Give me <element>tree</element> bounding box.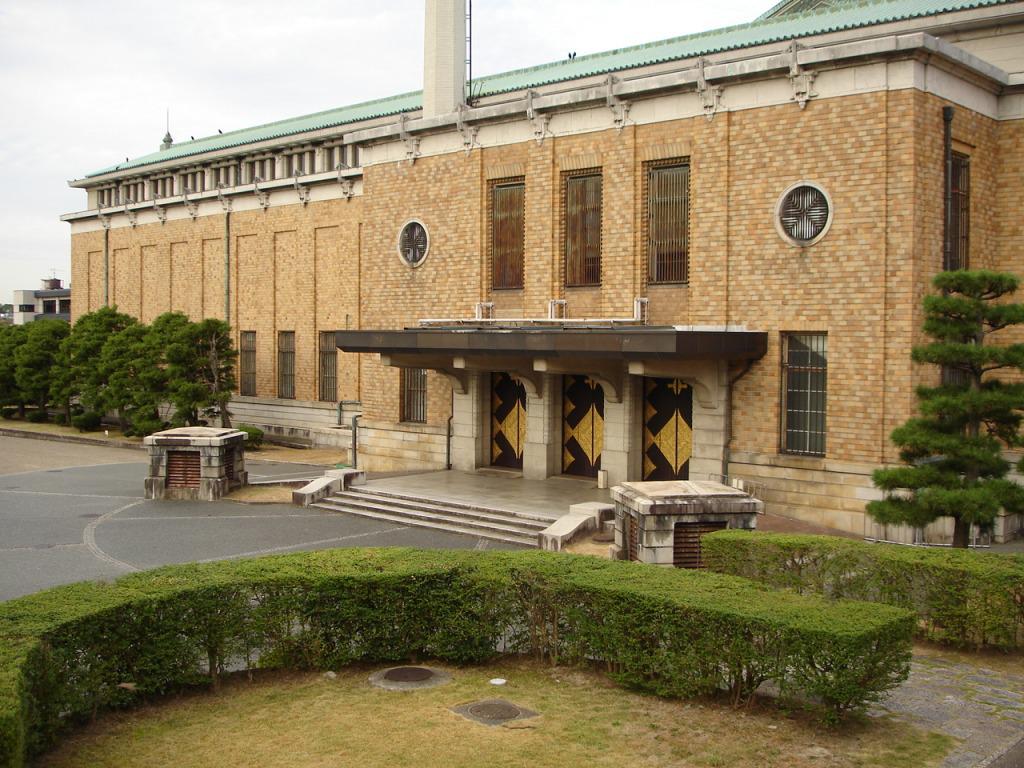
BBox(129, 308, 195, 429).
